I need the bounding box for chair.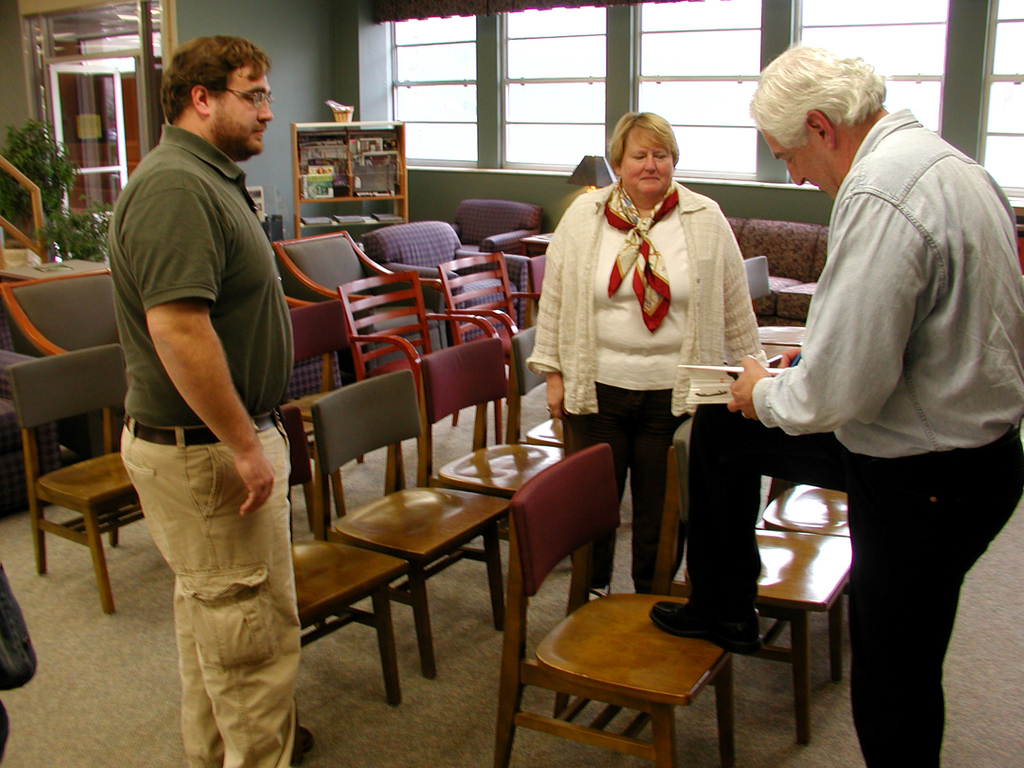
Here it is: box(0, 296, 64, 521).
